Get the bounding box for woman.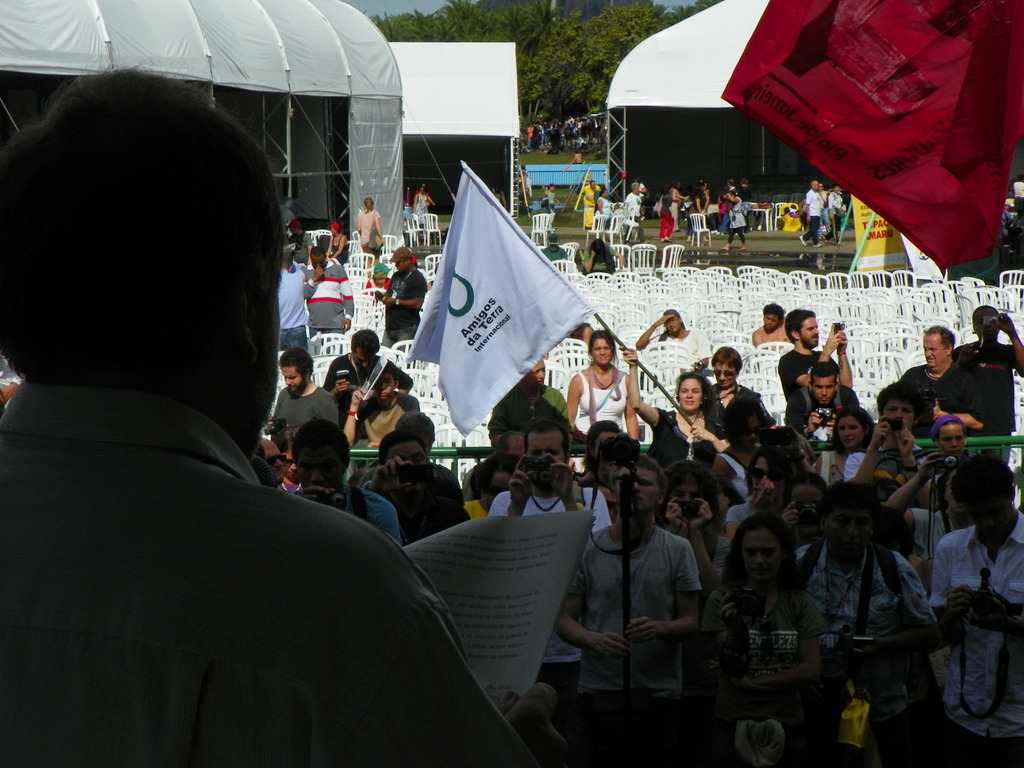
left=595, top=189, right=616, bottom=242.
